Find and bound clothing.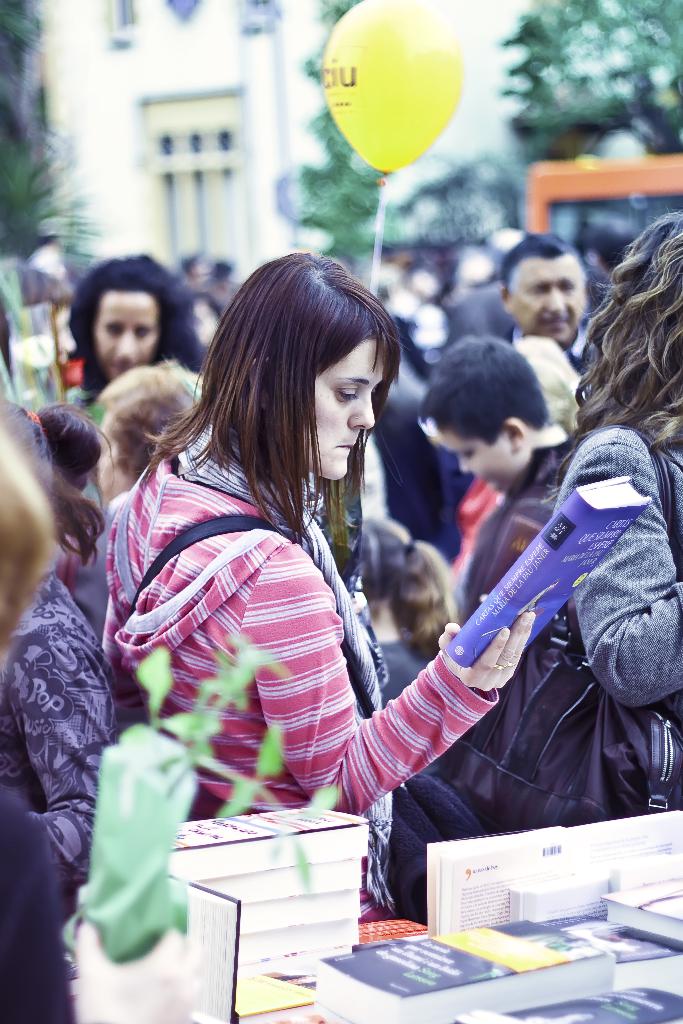
Bound: detection(548, 426, 682, 815).
